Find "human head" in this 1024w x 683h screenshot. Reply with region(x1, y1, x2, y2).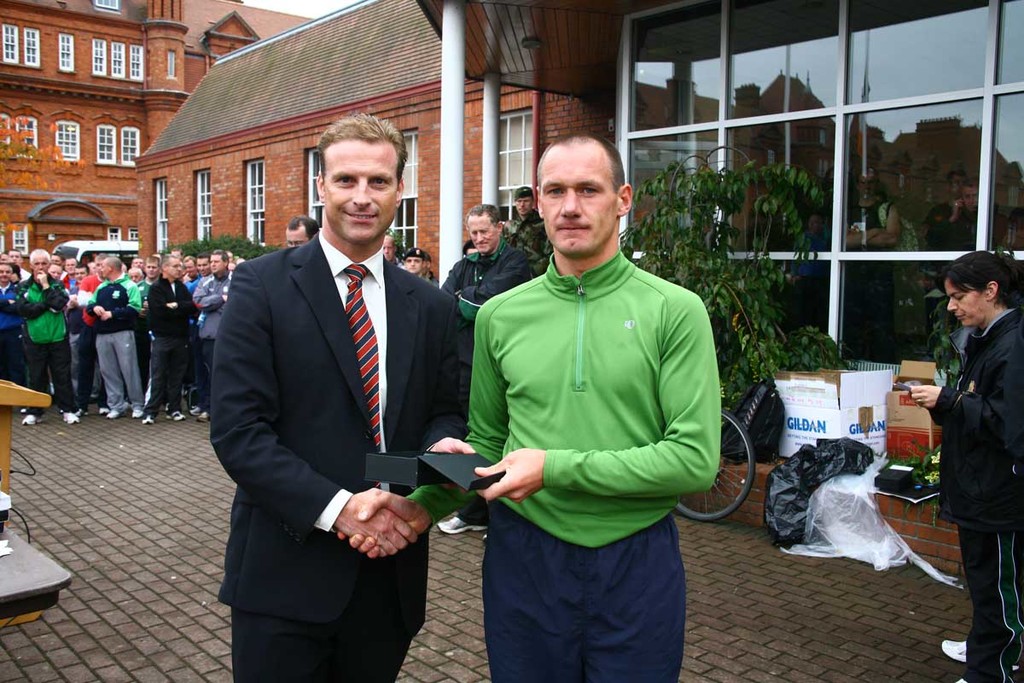
region(948, 170, 966, 198).
